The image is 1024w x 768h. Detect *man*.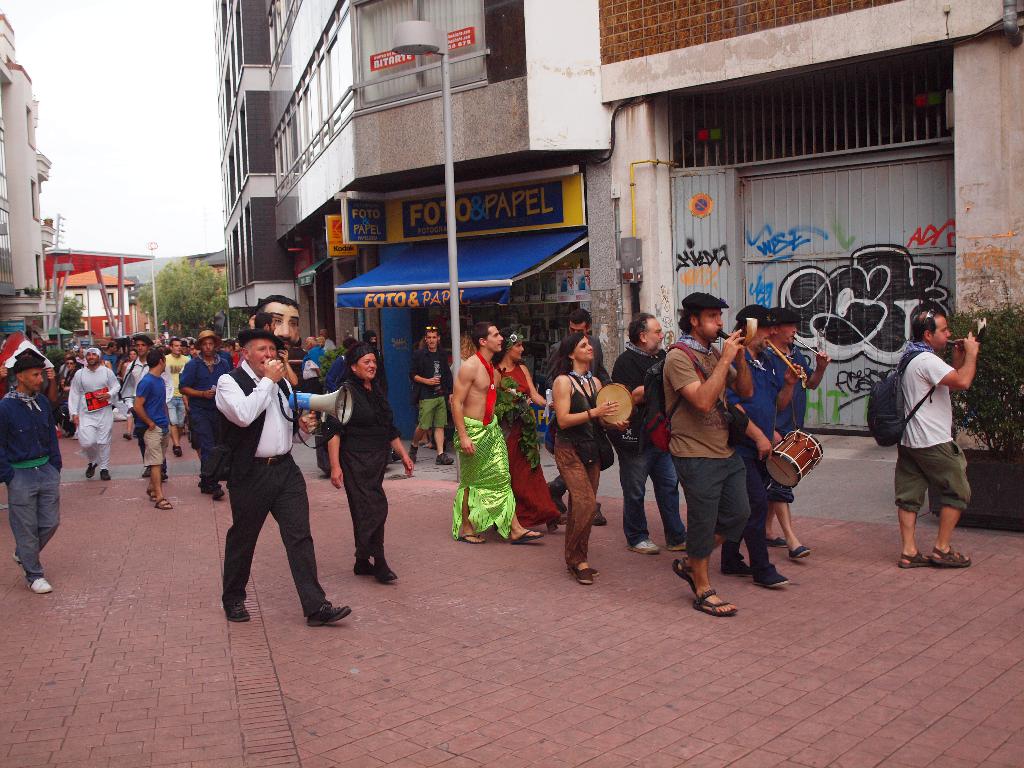
Detection: (x1=617, y1=307, x2=691, y2=563).
